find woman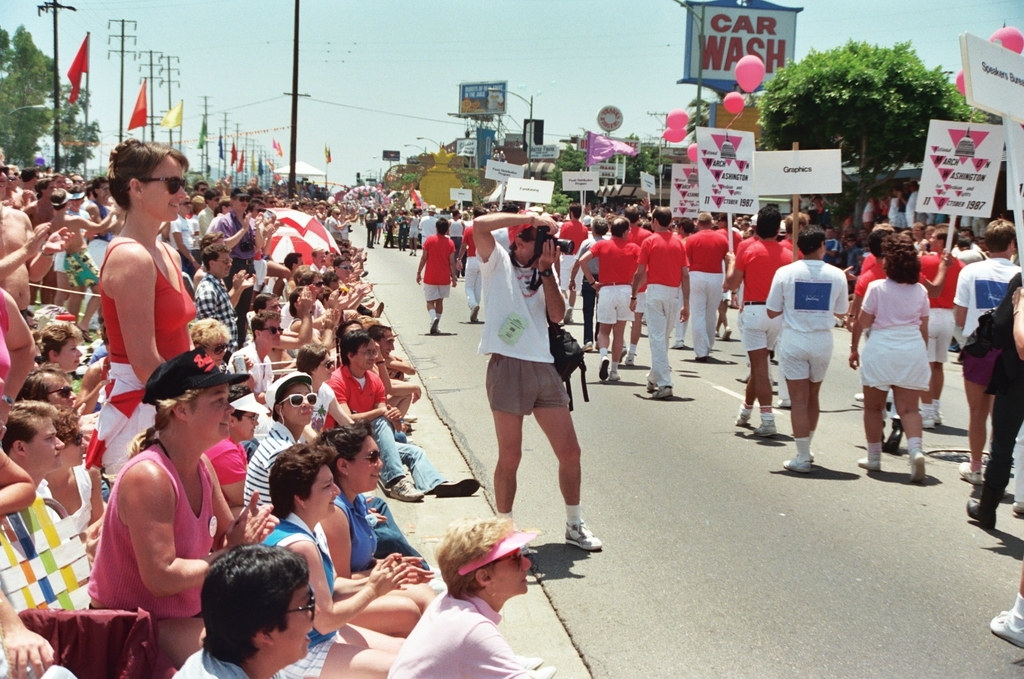
bbox=[82, 355, 283, 667]
